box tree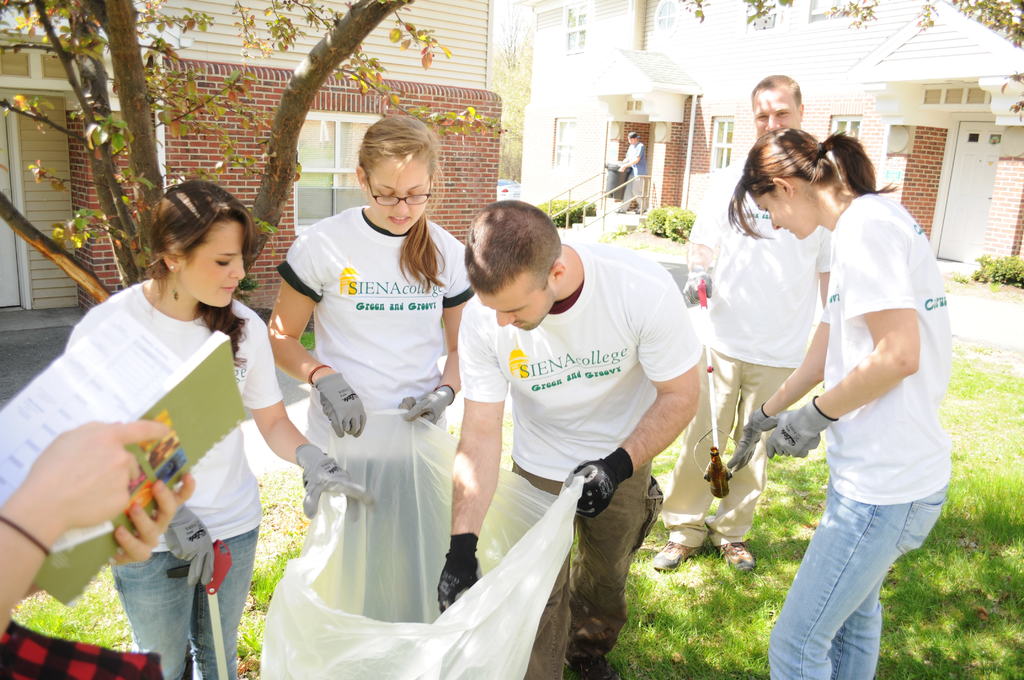
(0,0,1023,304)
